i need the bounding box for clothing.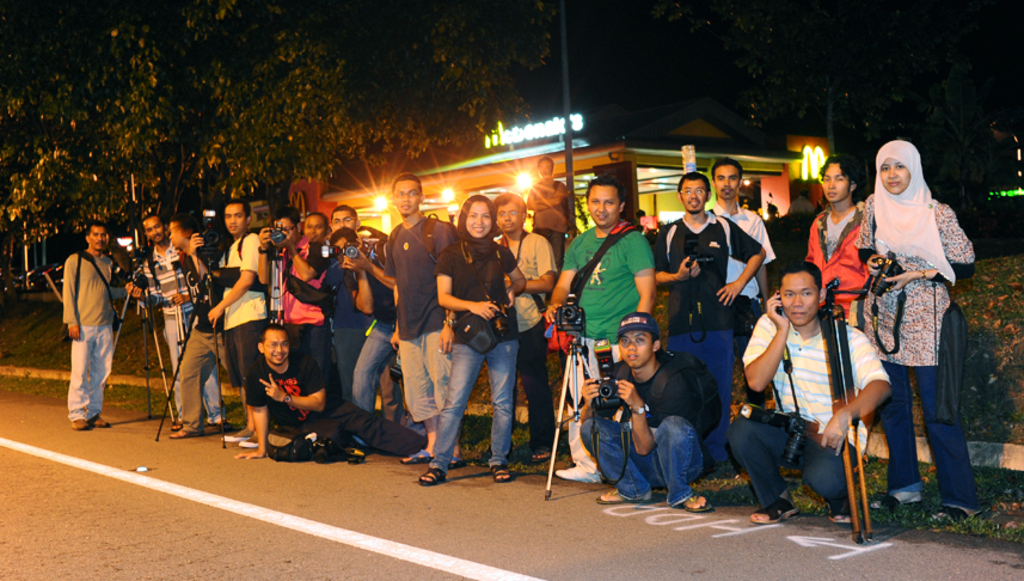
Here it is: (left=323, top=259, right=392, bottom=415).
